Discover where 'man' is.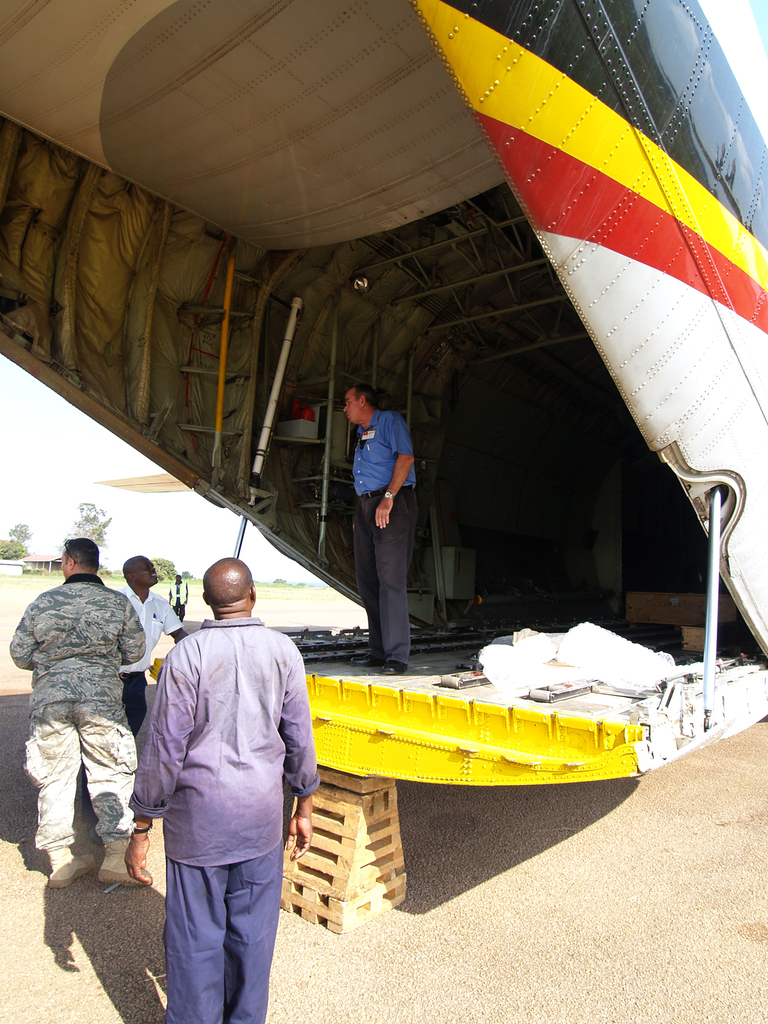
Discovered at x1=127, y1=545, x2=322, y2=1022.
